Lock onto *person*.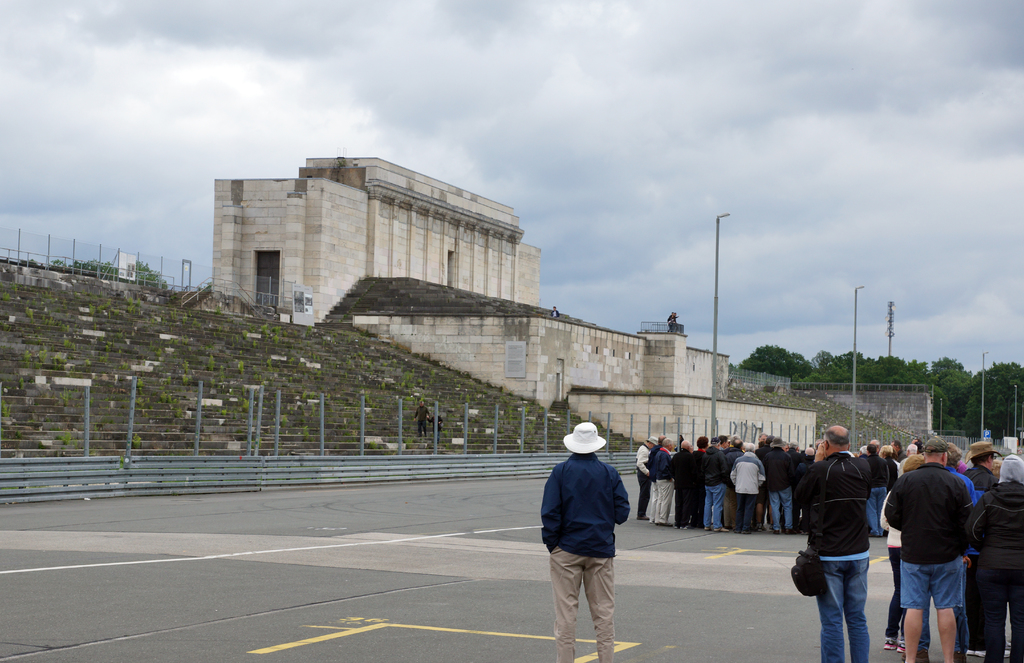
Locked: [880,434,975,662].
